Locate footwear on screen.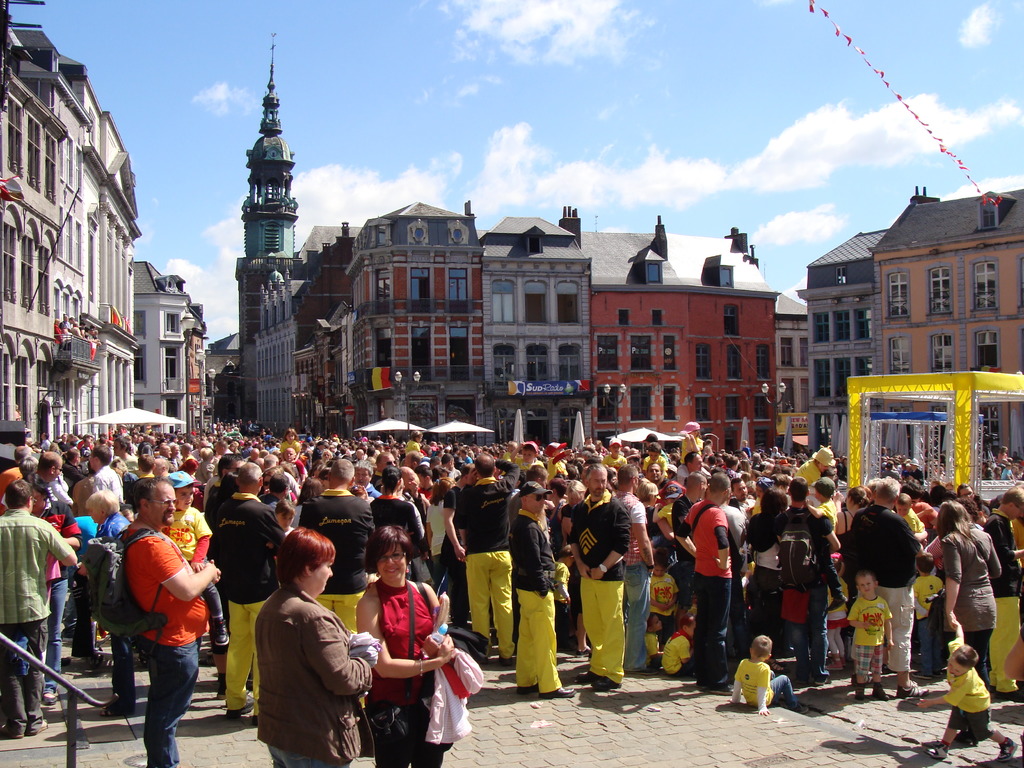
On screen at x1=767, y1=659, x2=791, y2=676.
